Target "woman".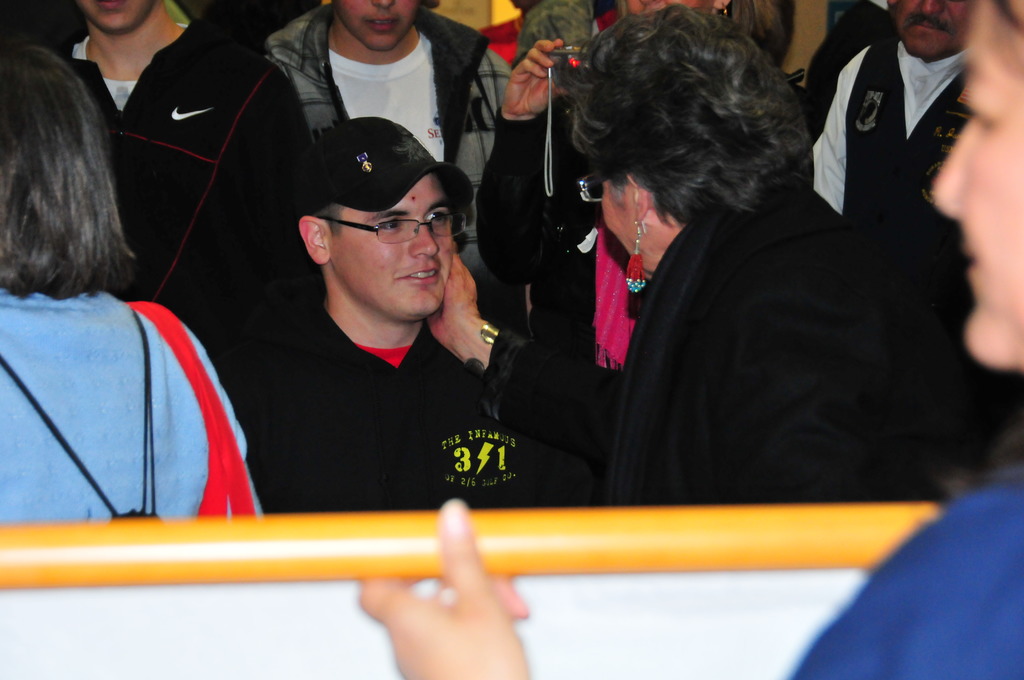
Target region: (left=0, top=40, right=274, bottom=521).
